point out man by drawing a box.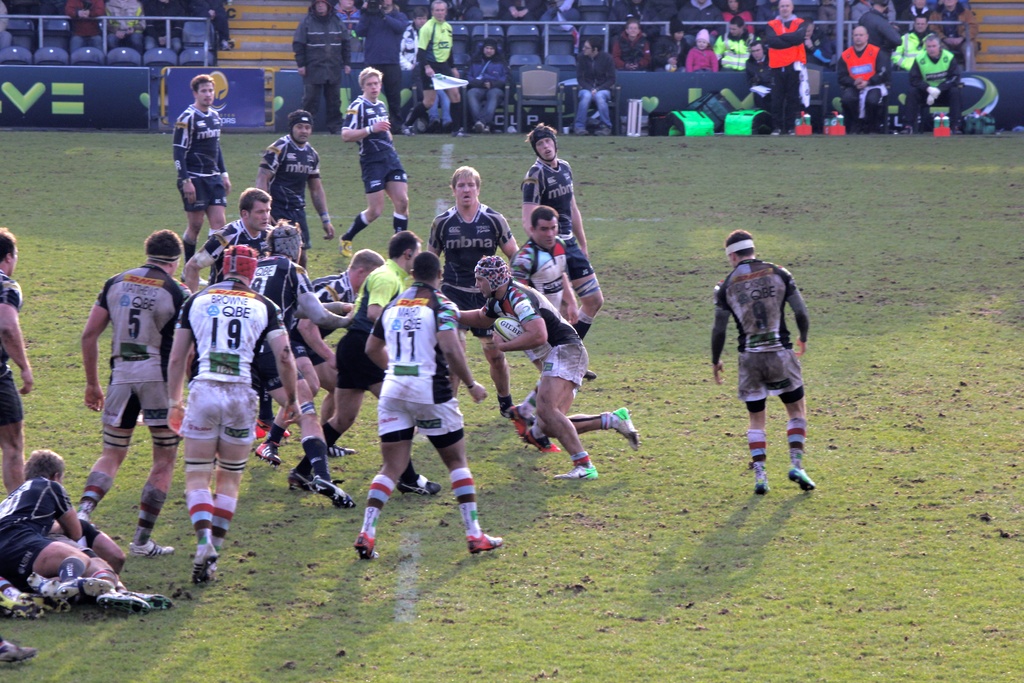
locate(762, 0, 809, 144).
